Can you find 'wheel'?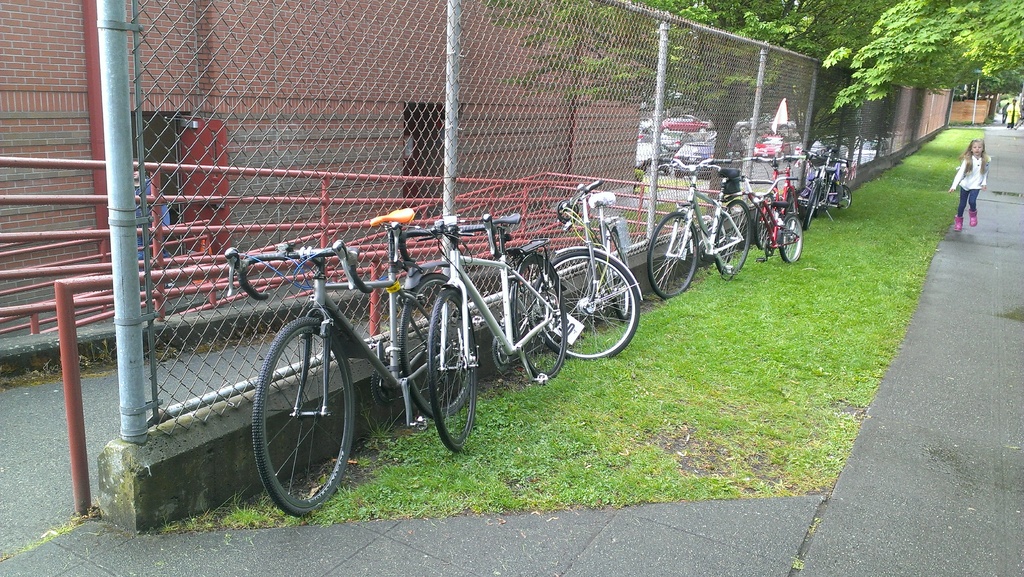
Yes, bounding box: locate(425, 288, 477, 446).
